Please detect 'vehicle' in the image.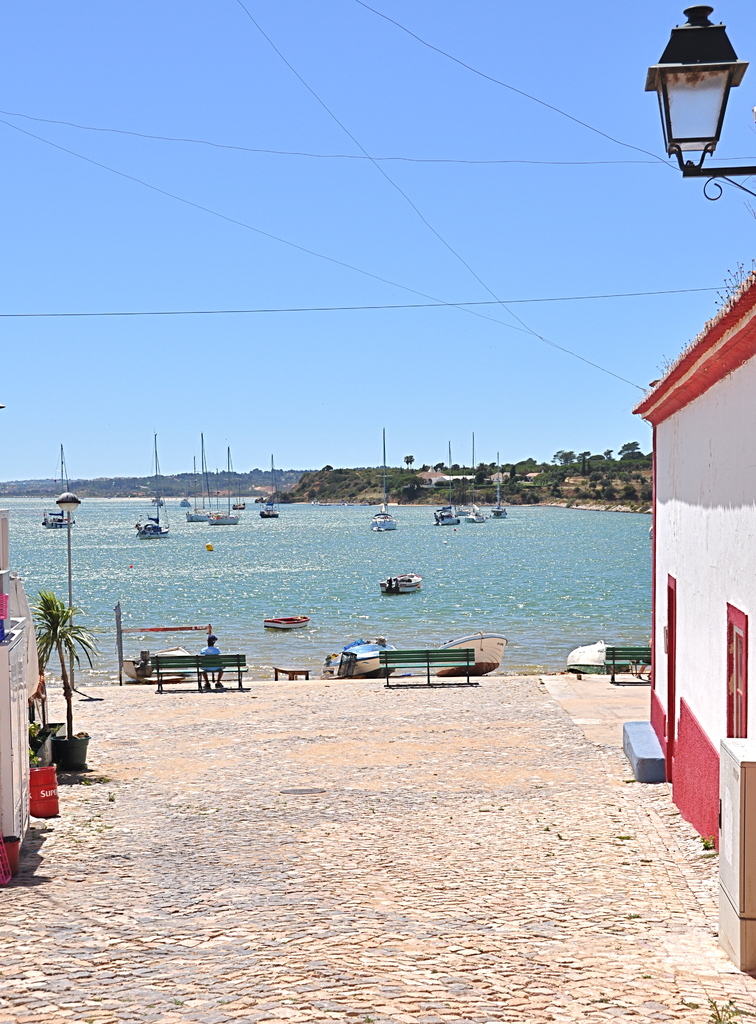
x1=259 y1=453 x2=282 y2=518.
